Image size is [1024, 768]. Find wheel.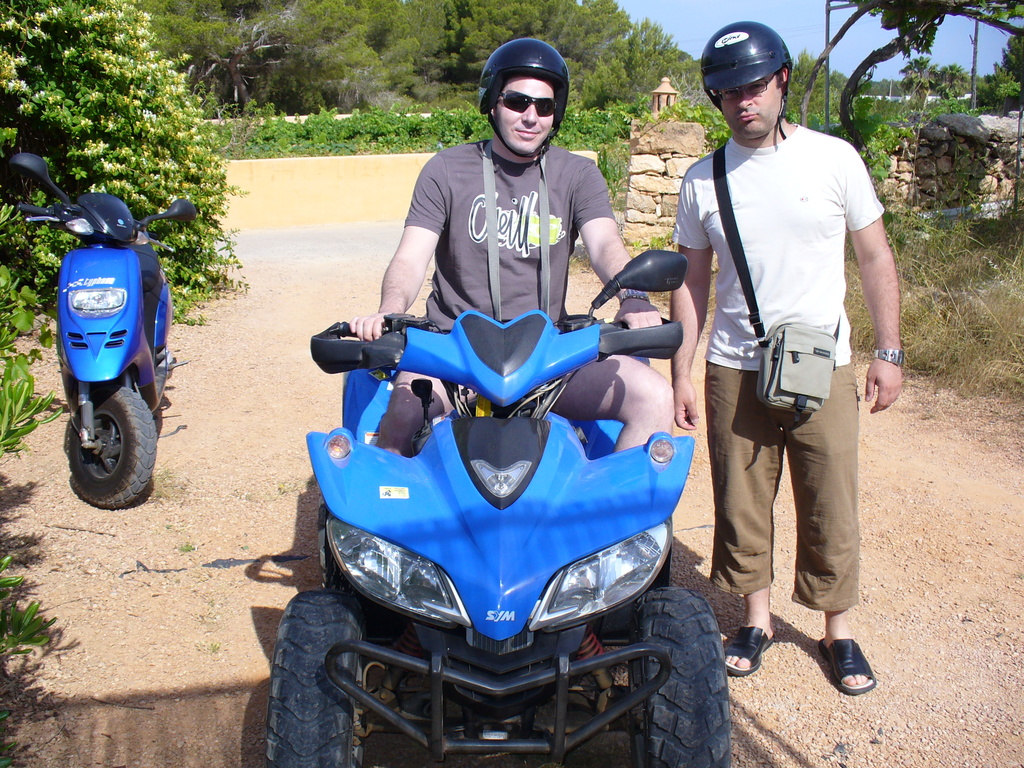
l=629, t=593, r=733, b=767.
